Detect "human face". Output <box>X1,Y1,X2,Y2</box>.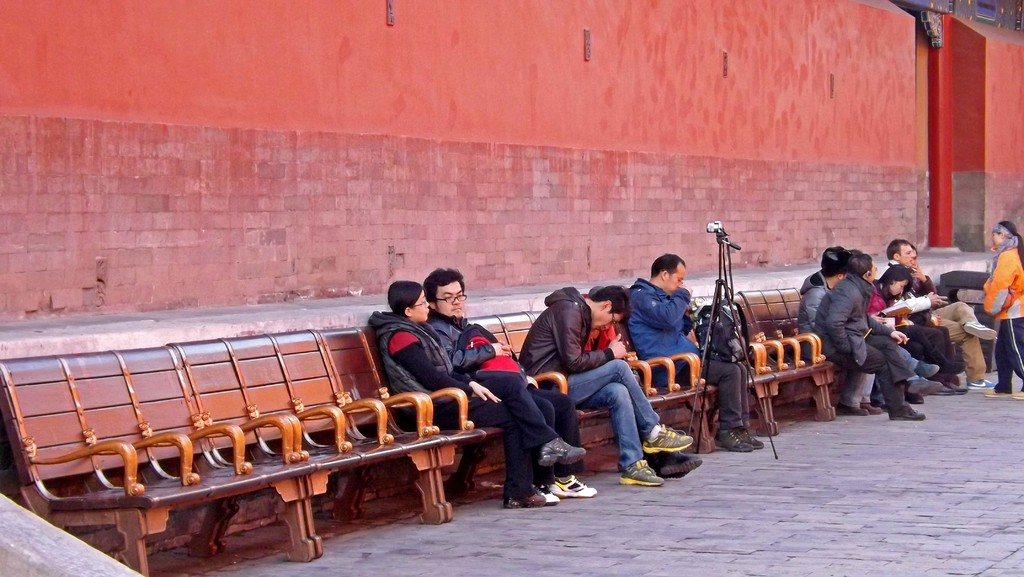
<box>891,282,908,293</box>.
